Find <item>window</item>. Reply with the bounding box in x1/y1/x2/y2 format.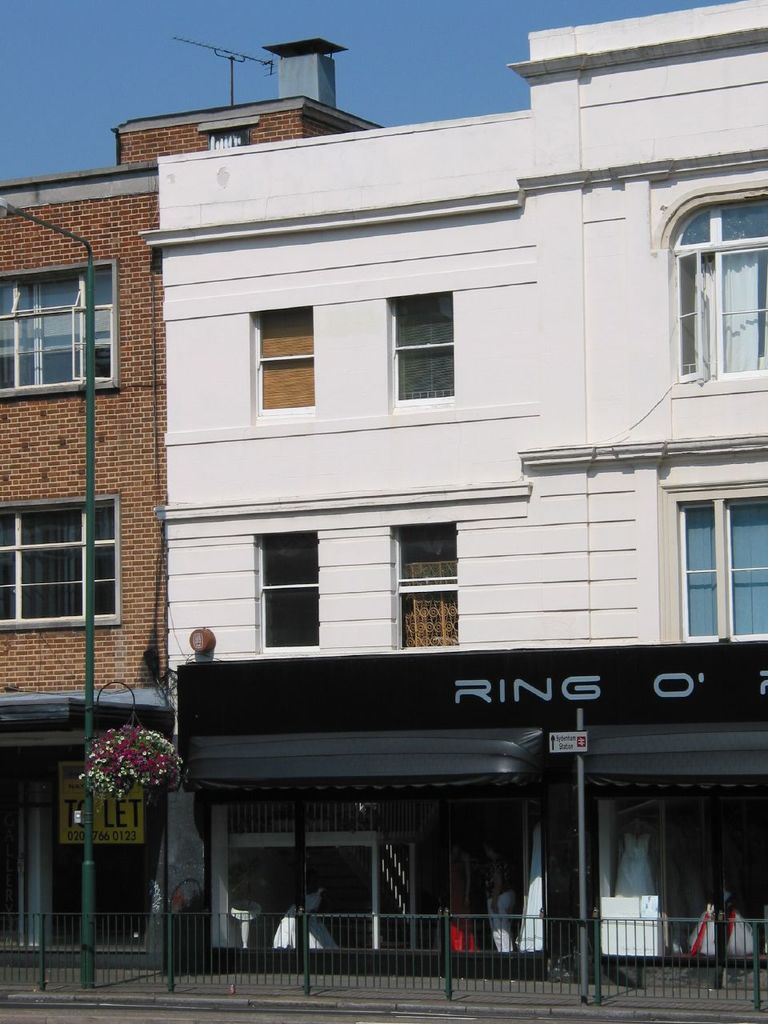
255/531/324/646.
